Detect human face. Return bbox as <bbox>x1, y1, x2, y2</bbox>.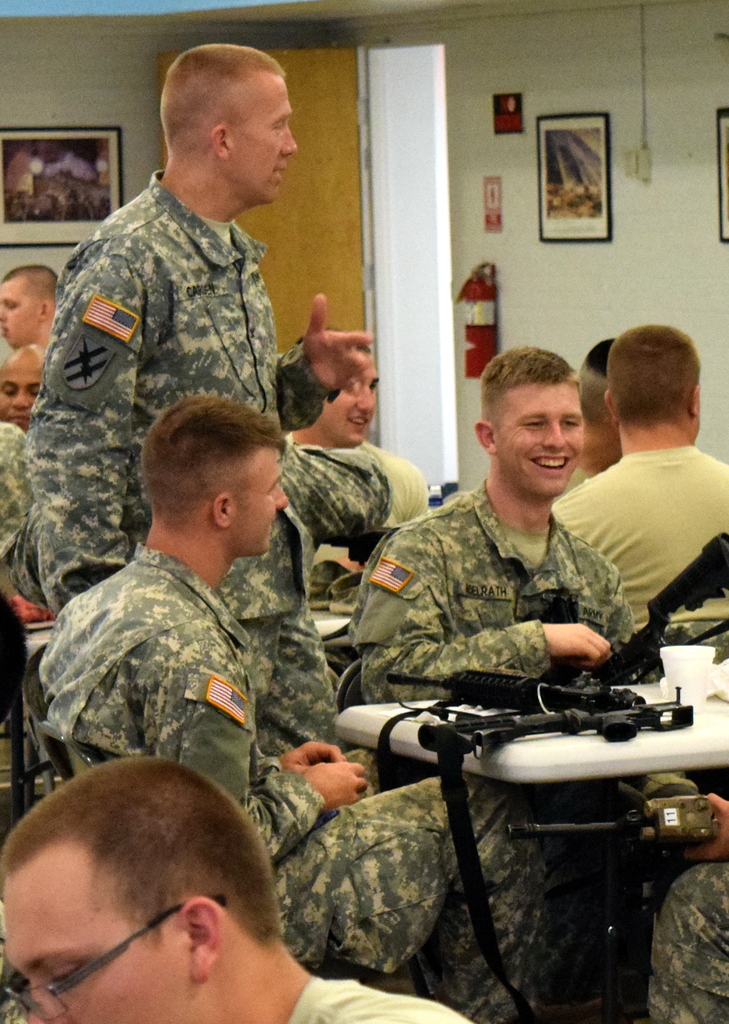
<bbox>0, 872, 179, 1023</bbox>.
